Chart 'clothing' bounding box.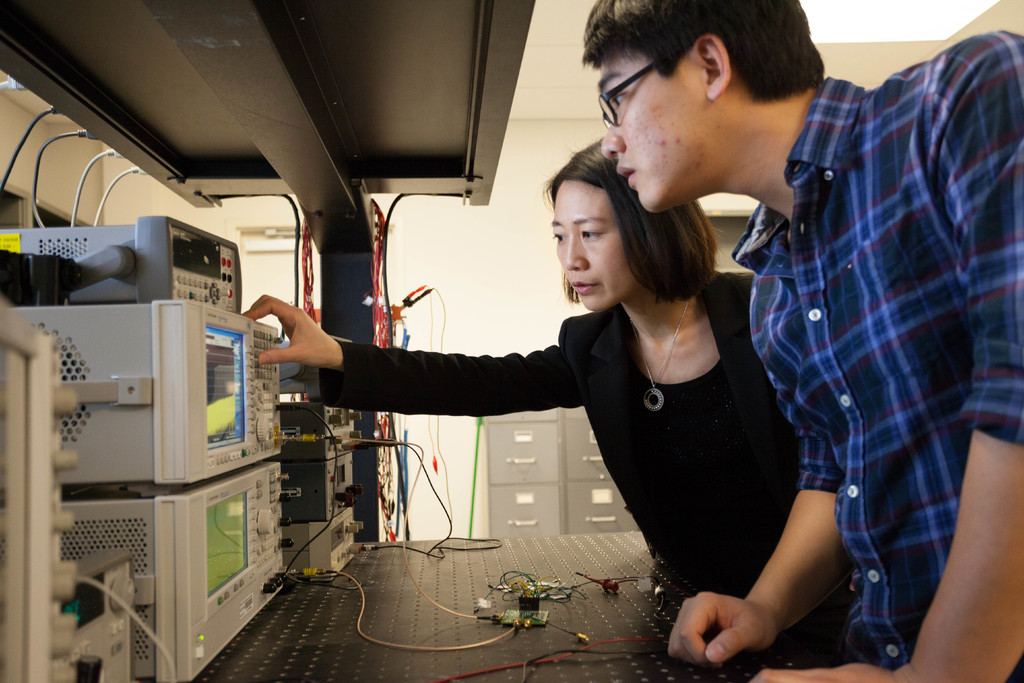
Charted: (left=320, top=267, right=861, bottom=644).
